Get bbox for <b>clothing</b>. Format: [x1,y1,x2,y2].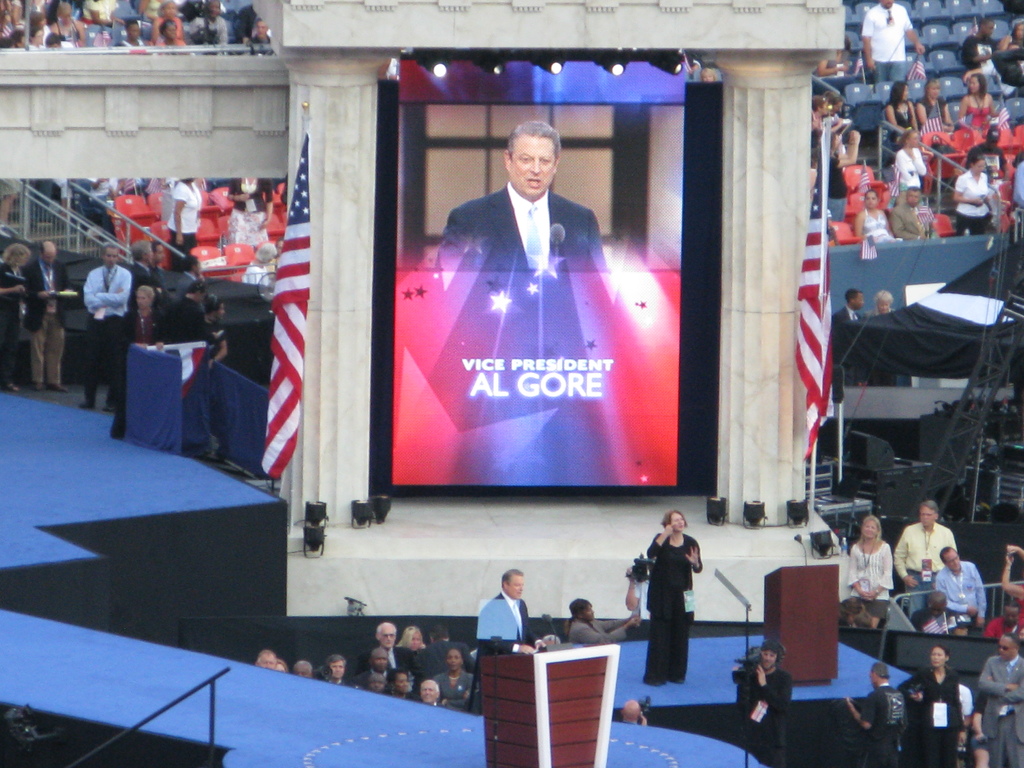
[864,9,910,88].
